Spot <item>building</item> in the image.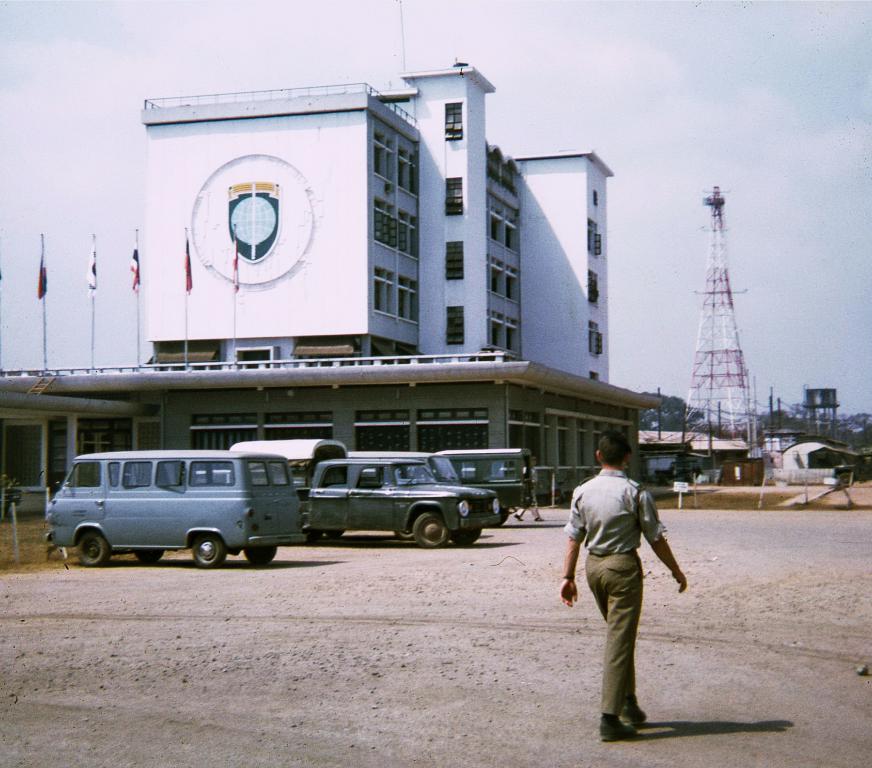
<item>building</item> found at <region>0, 66, 662, 521</region>.
